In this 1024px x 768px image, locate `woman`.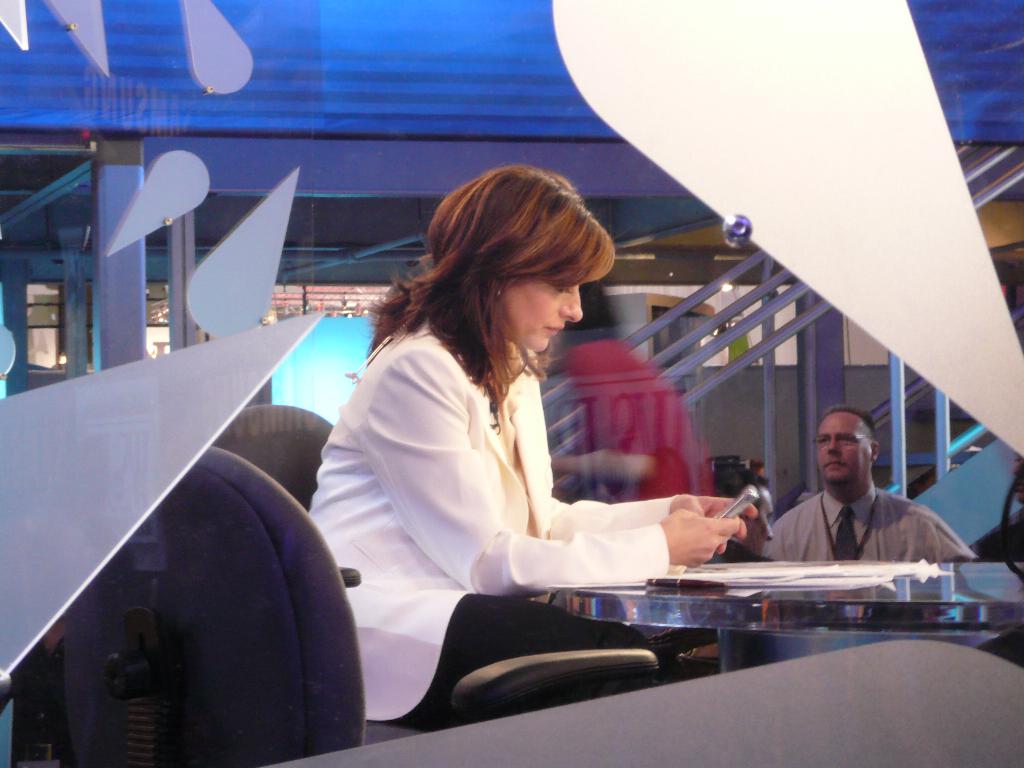
Bounding box: rect(309, 164, 766, 730).
